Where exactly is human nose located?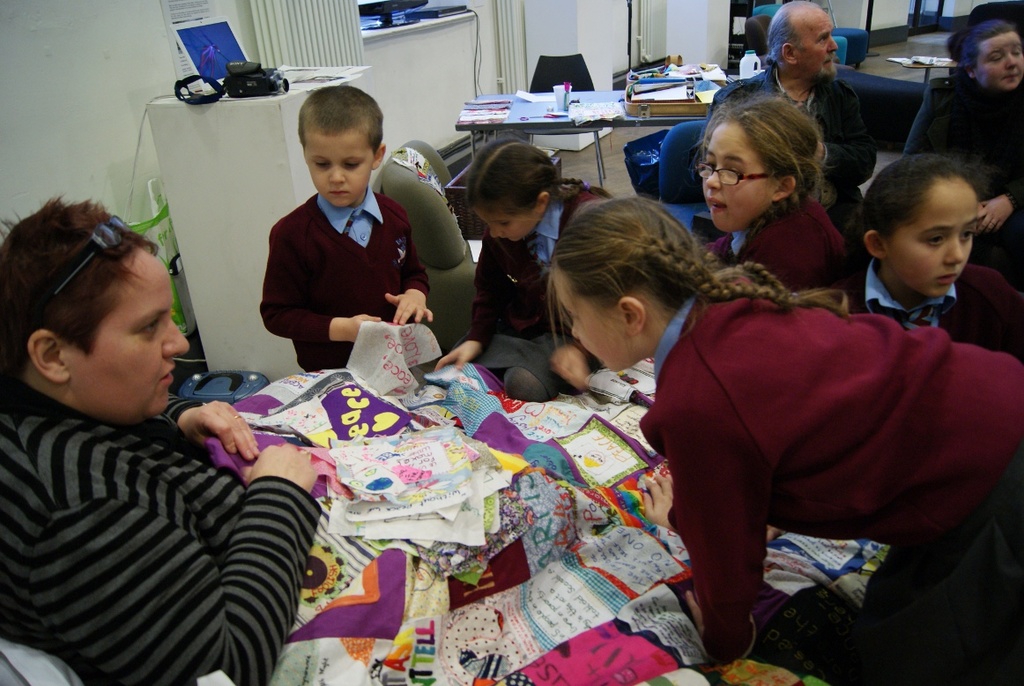
Its bounding box is 1005 56 1016 67.
